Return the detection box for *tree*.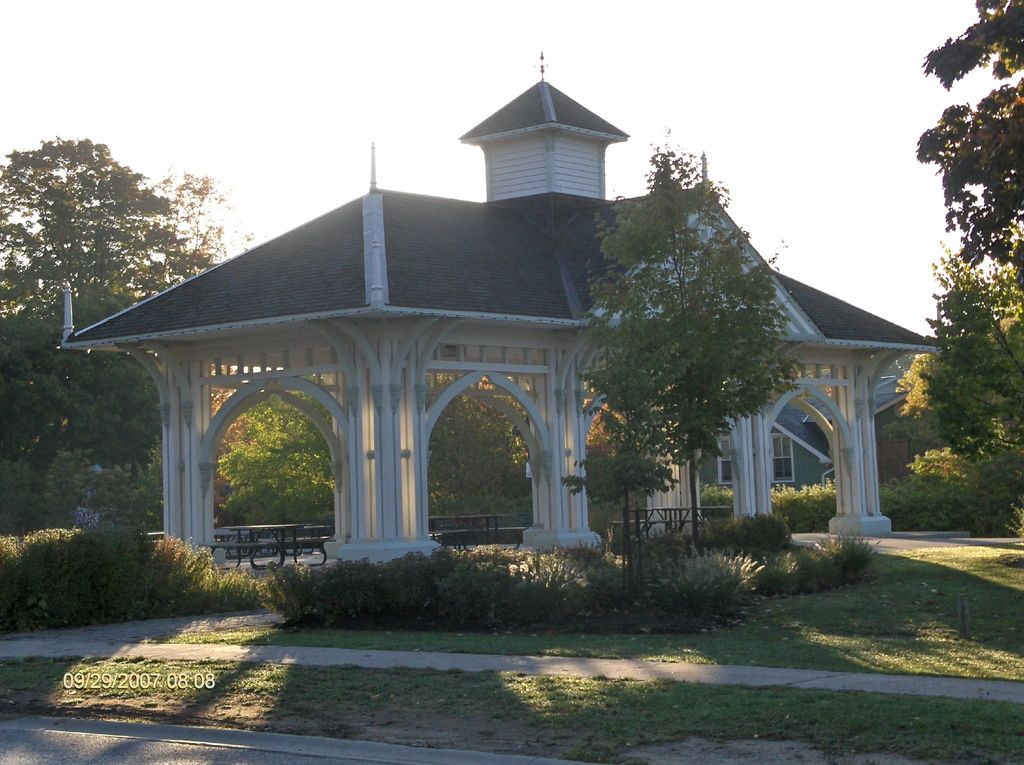
<box>220,395,332,531</box>.
